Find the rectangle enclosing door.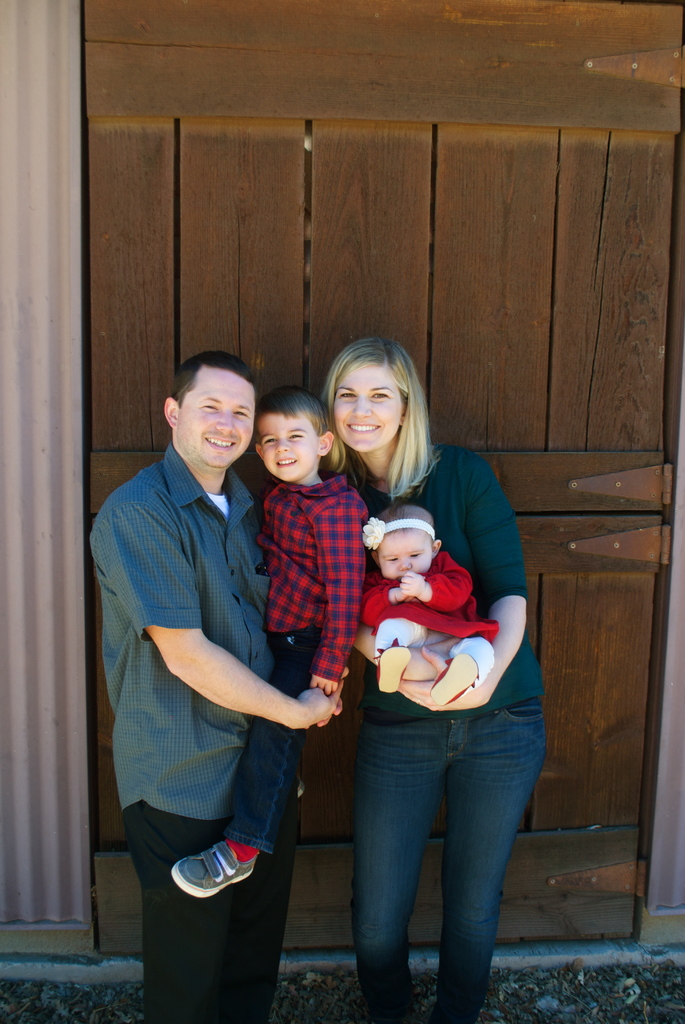
<bbox>78, 0, 684, 950</bbox>.
